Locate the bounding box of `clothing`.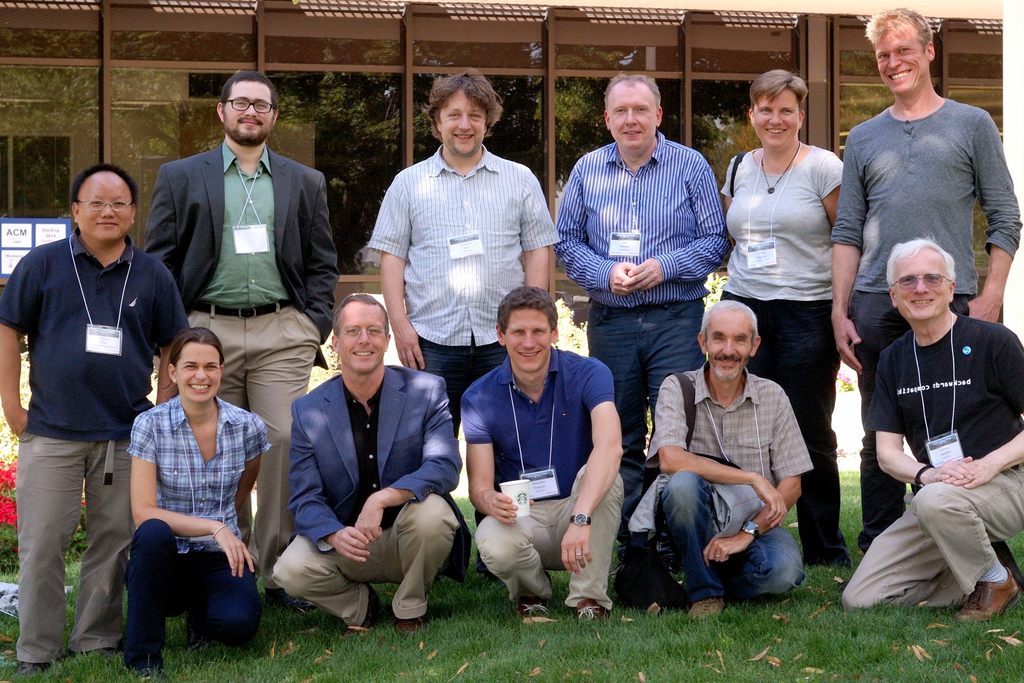
Bounding box: 861,273,1009,600.
